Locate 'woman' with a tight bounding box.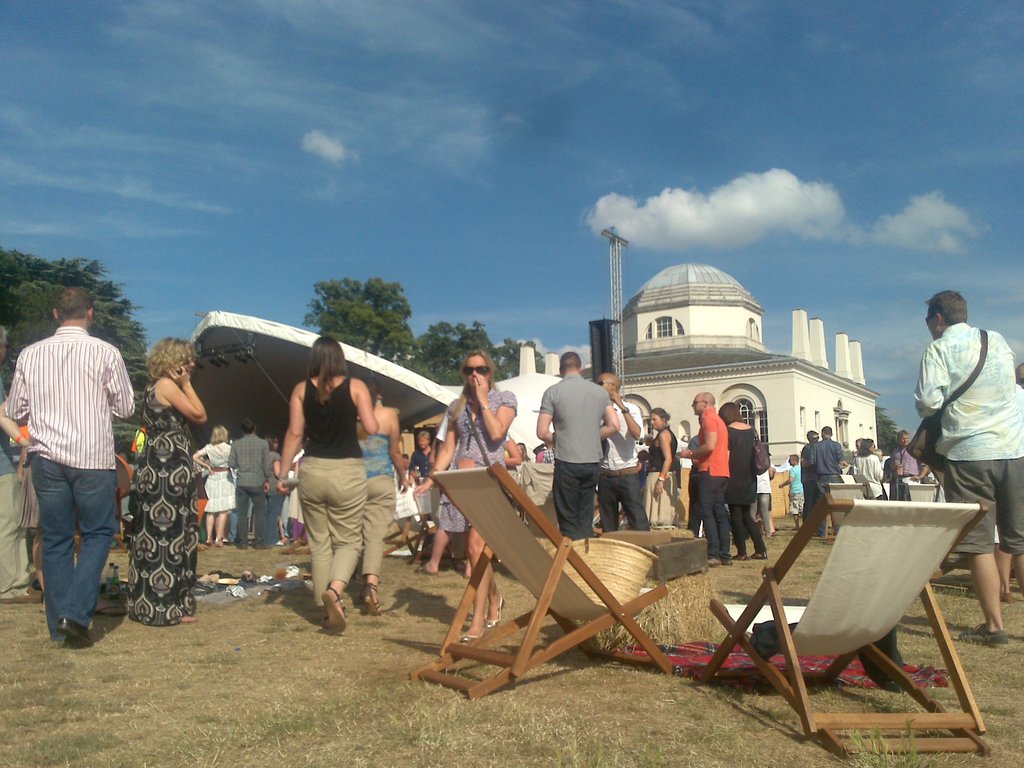
rect(191, 425, 235, 547).
